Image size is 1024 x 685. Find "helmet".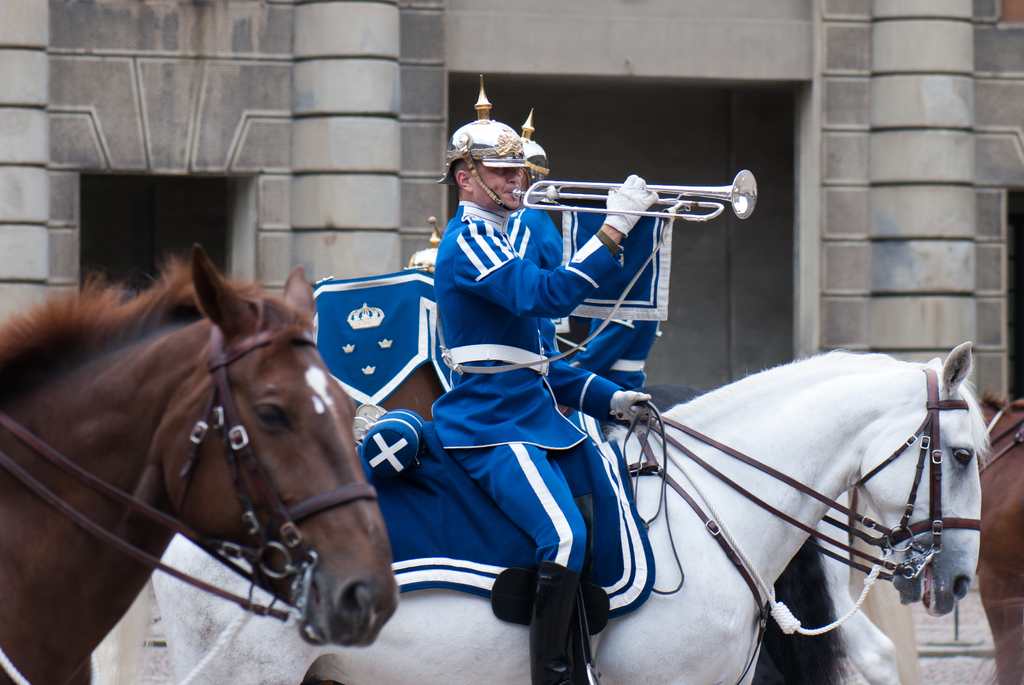
select_region(446, 112, 548, 212).
